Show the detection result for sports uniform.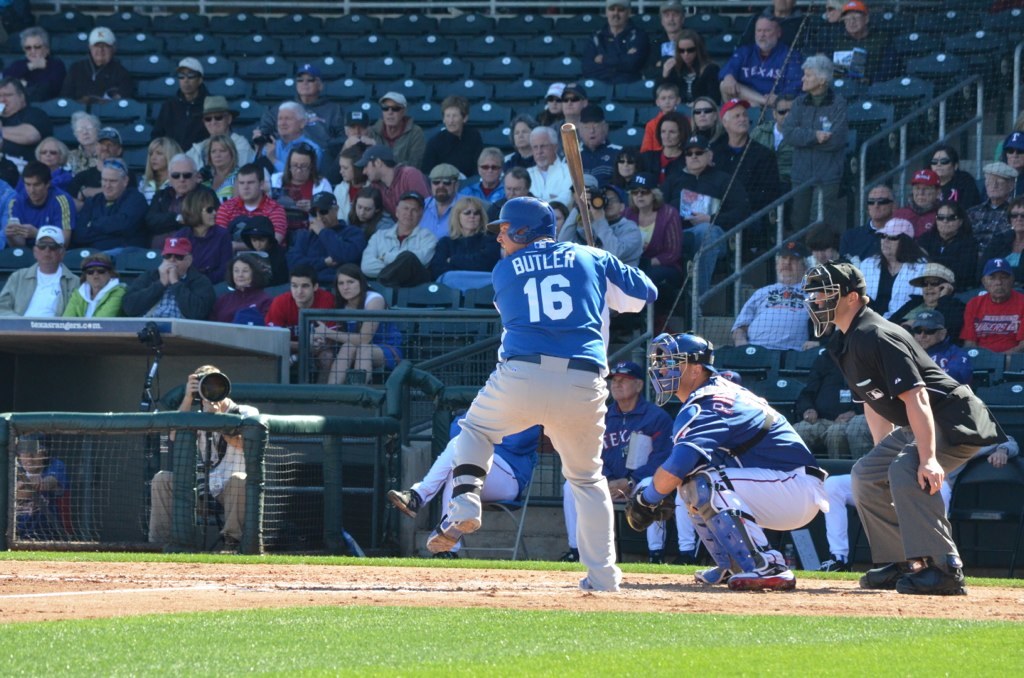
x1=799, y1=266, x2=1006, y2=589.
